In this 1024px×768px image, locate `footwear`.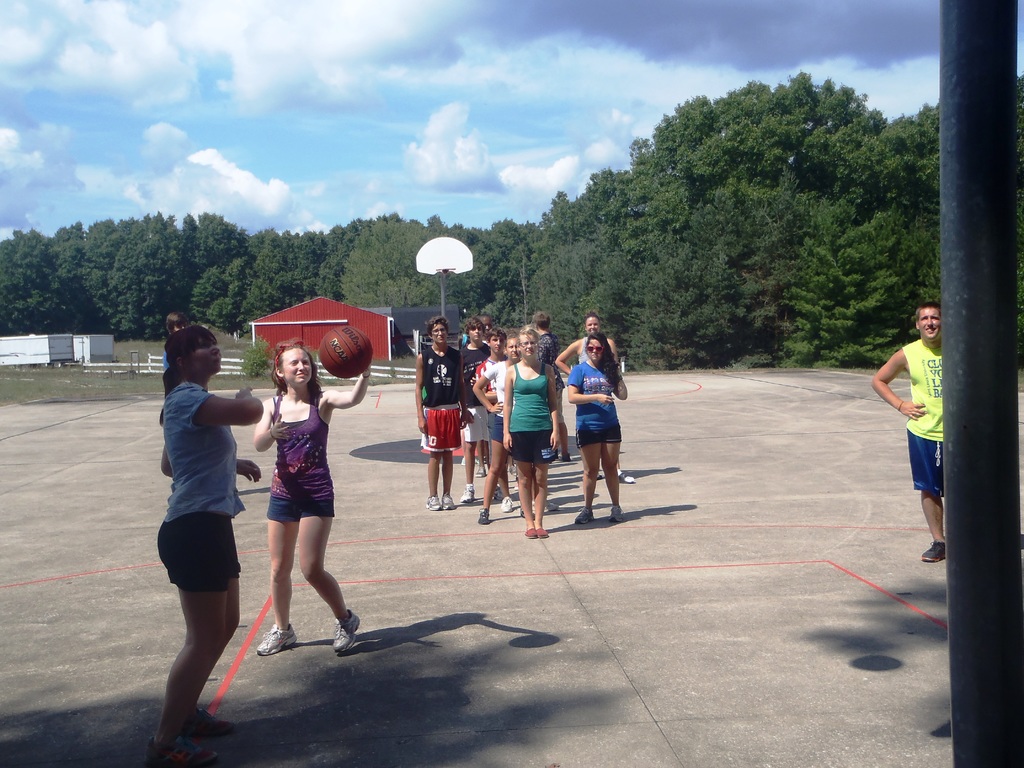
Bounding box: box(436, 492, 454, 511).
